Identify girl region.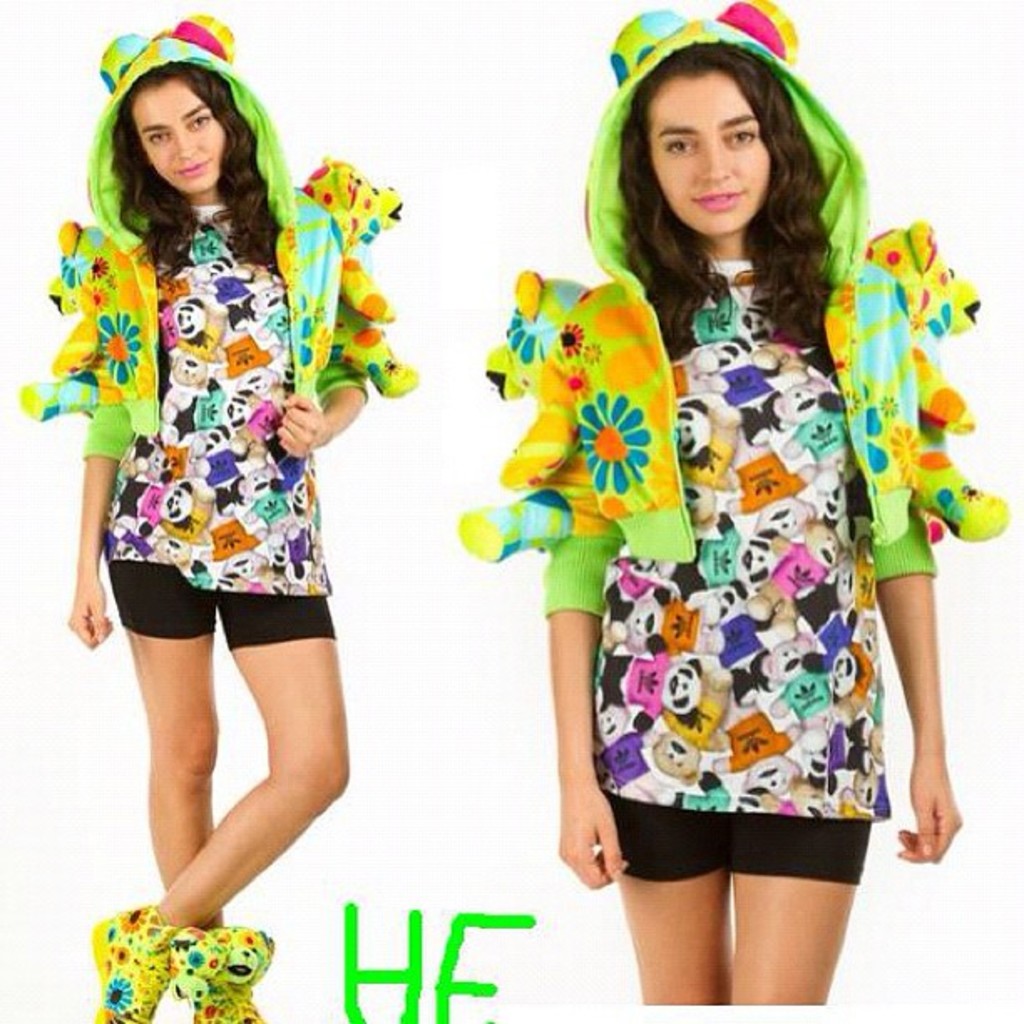
Region: Rect(458, 0, 1011, 1002).
